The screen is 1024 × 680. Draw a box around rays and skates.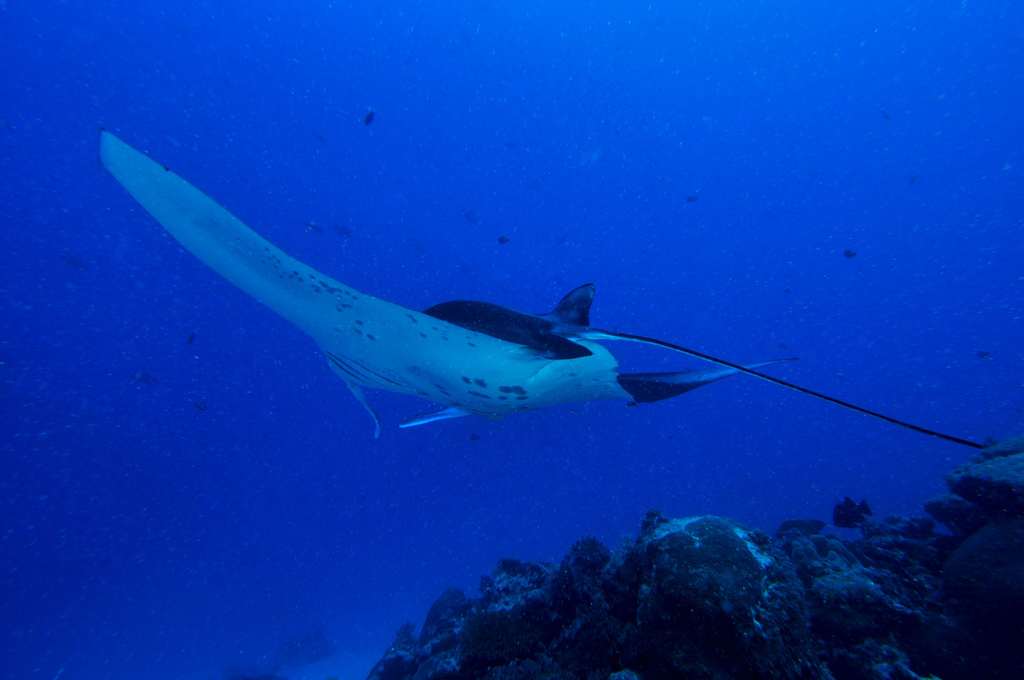
detection(96, 126, 991, 453).
